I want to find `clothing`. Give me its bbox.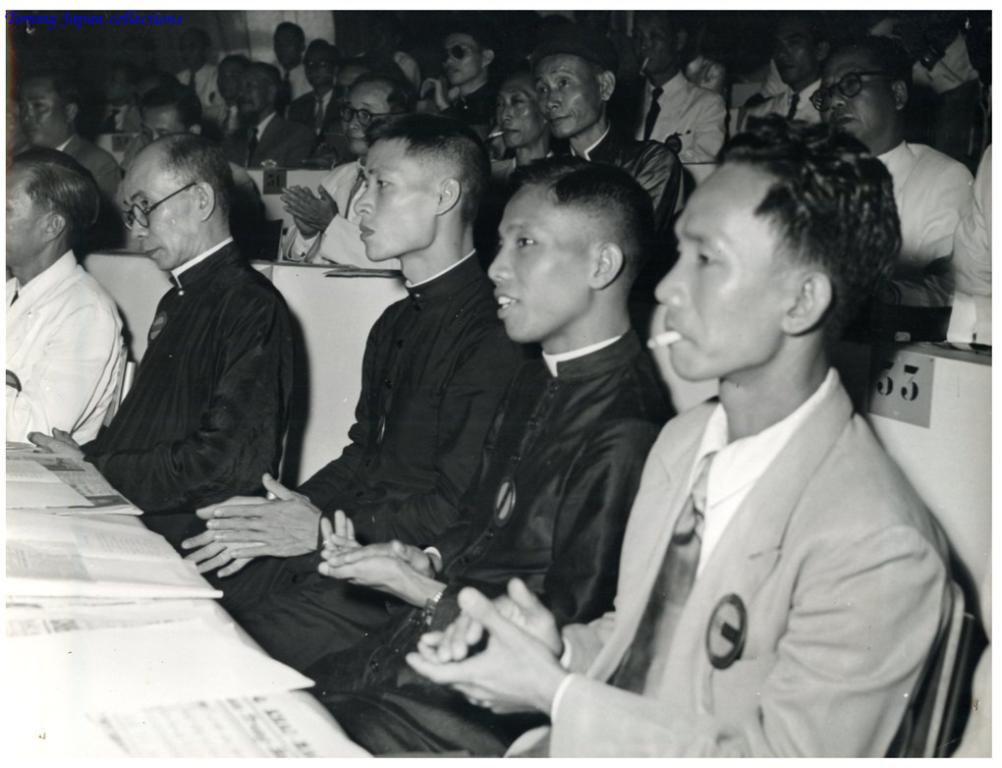
[300,314,677,767].
